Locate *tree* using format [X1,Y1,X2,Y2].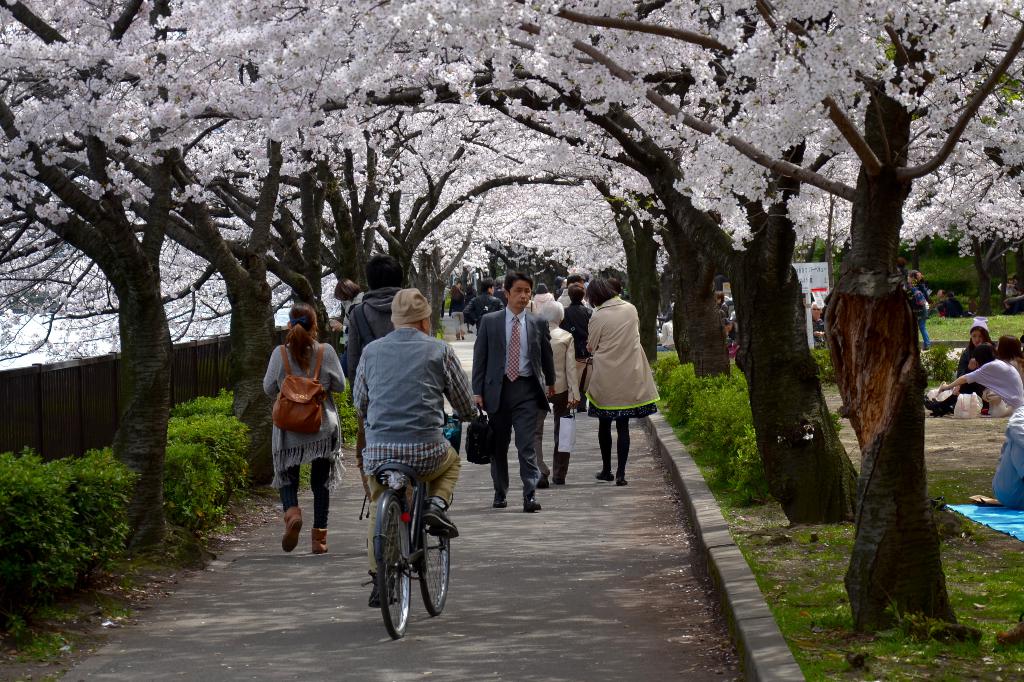
[897,144,1023,317].
